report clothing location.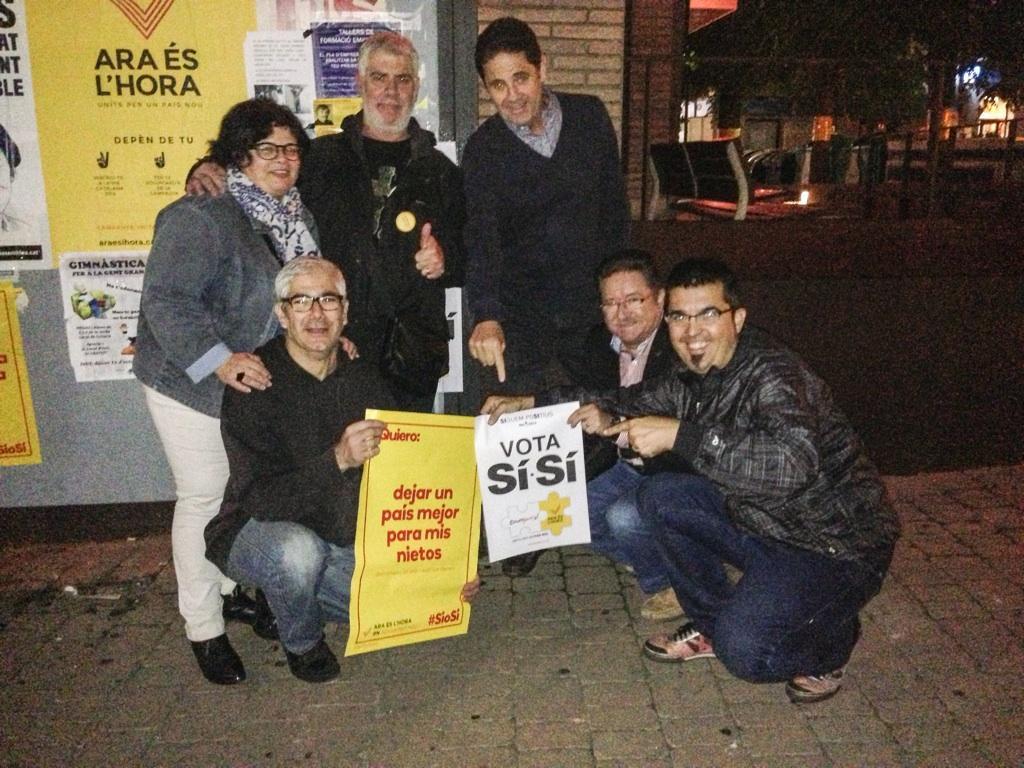
Report: select_region(525, 325, 901, 679).
